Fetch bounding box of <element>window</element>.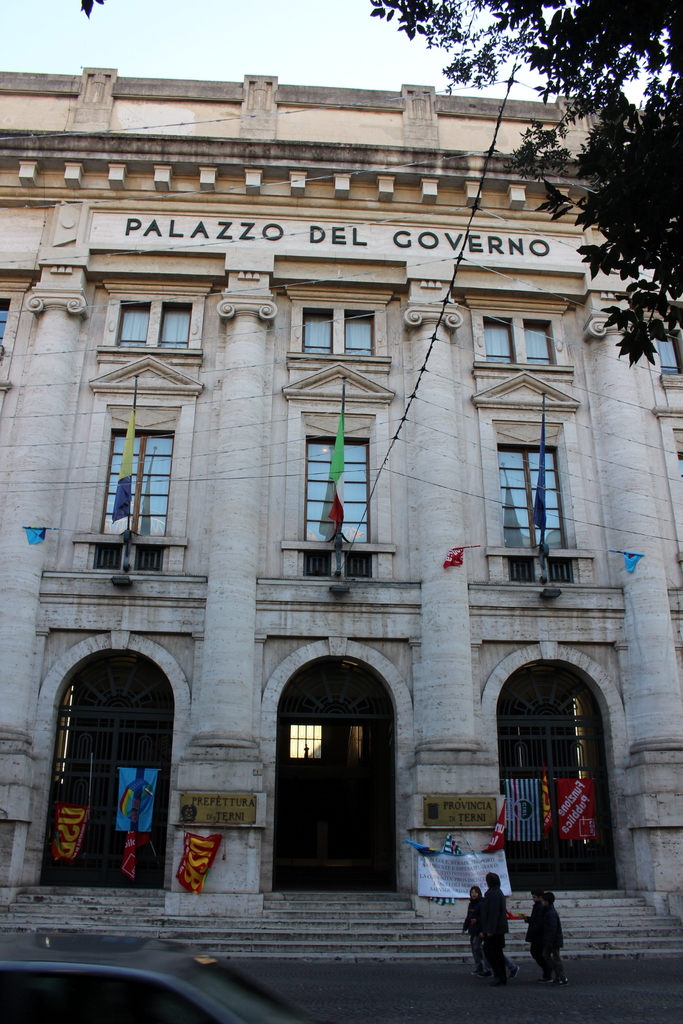
Bbox: [95, 430, 170, 533].
